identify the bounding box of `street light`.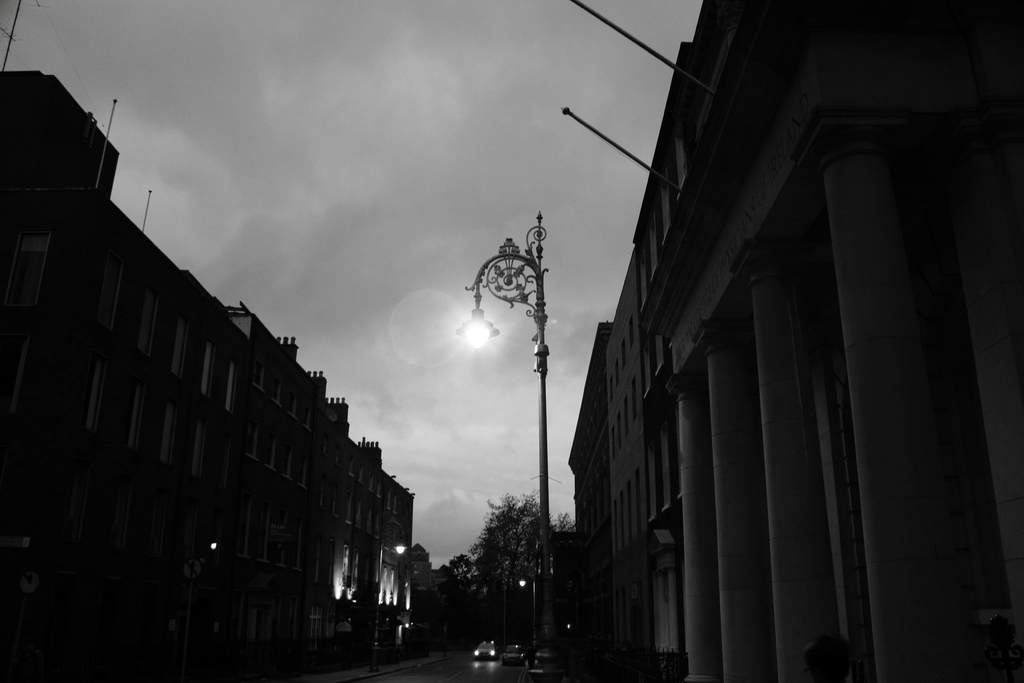
<bbox>444, 184, 578, 638</bbox>.
